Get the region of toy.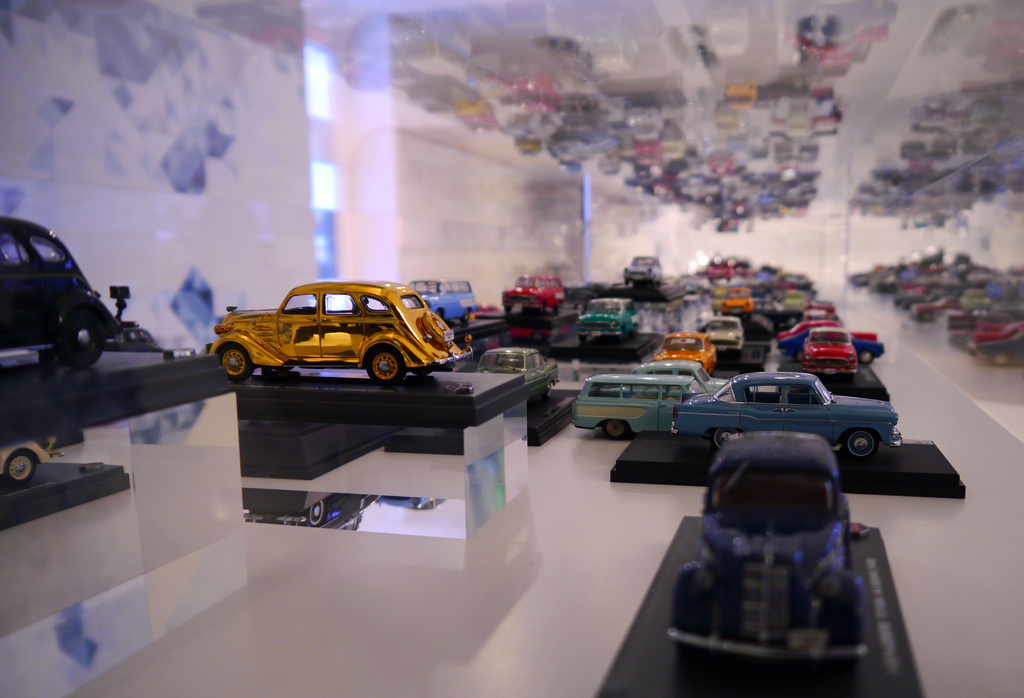
detection(620, 249, 668, 283).
